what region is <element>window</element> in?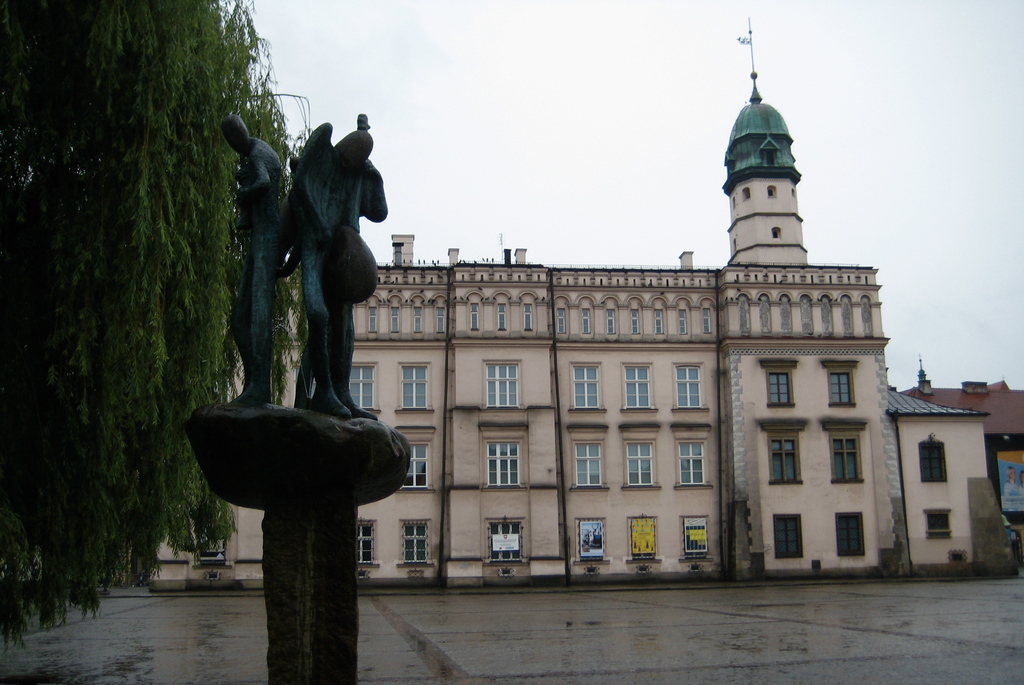
l=775, t=515, r=804, b=559.
